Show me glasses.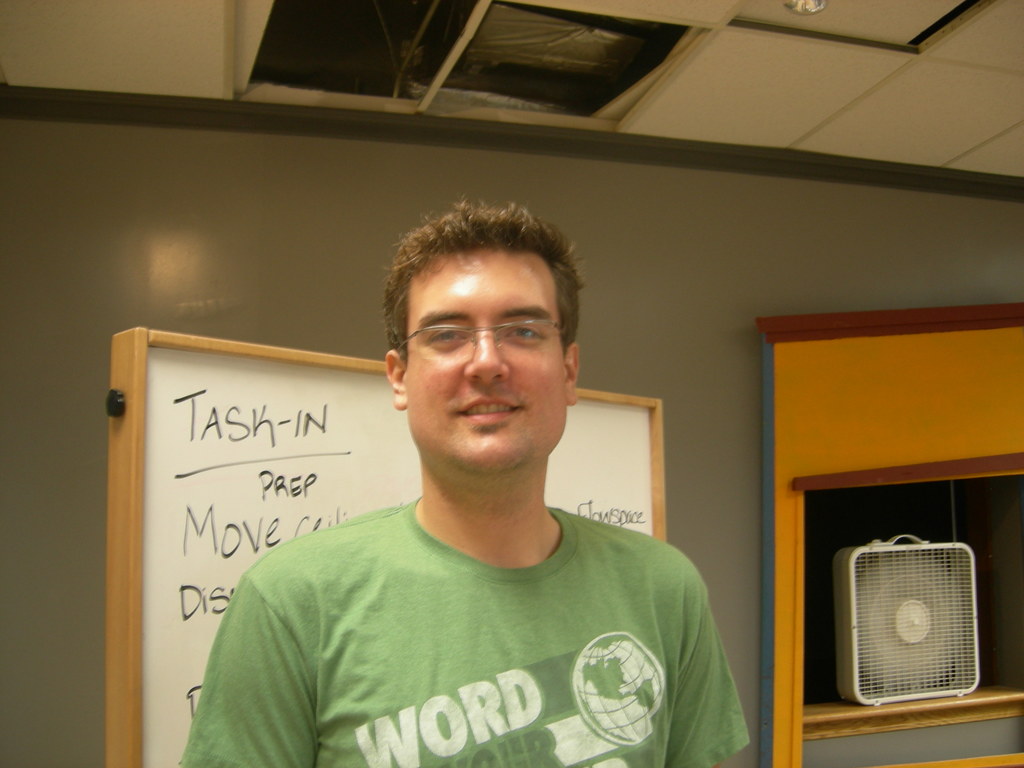
glasses is here: <bbox>398, 321, 559, 372</bbox>.
